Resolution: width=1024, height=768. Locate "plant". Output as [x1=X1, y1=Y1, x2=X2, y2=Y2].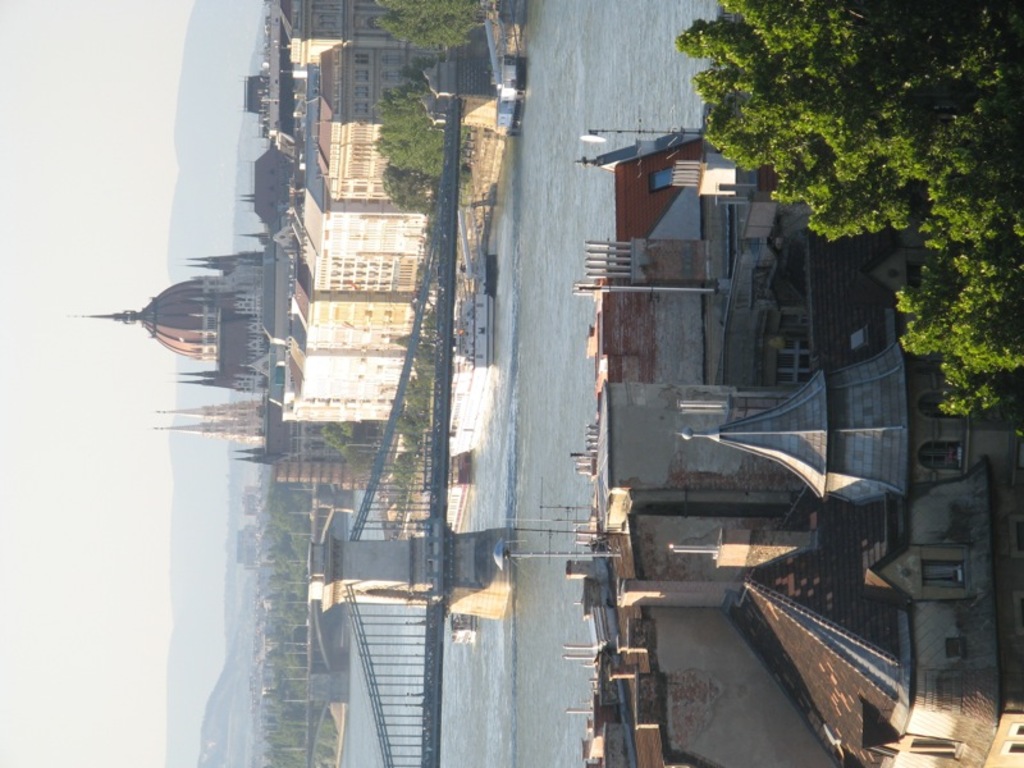
[x1=381, y1=166, x2=442, y2=209].
